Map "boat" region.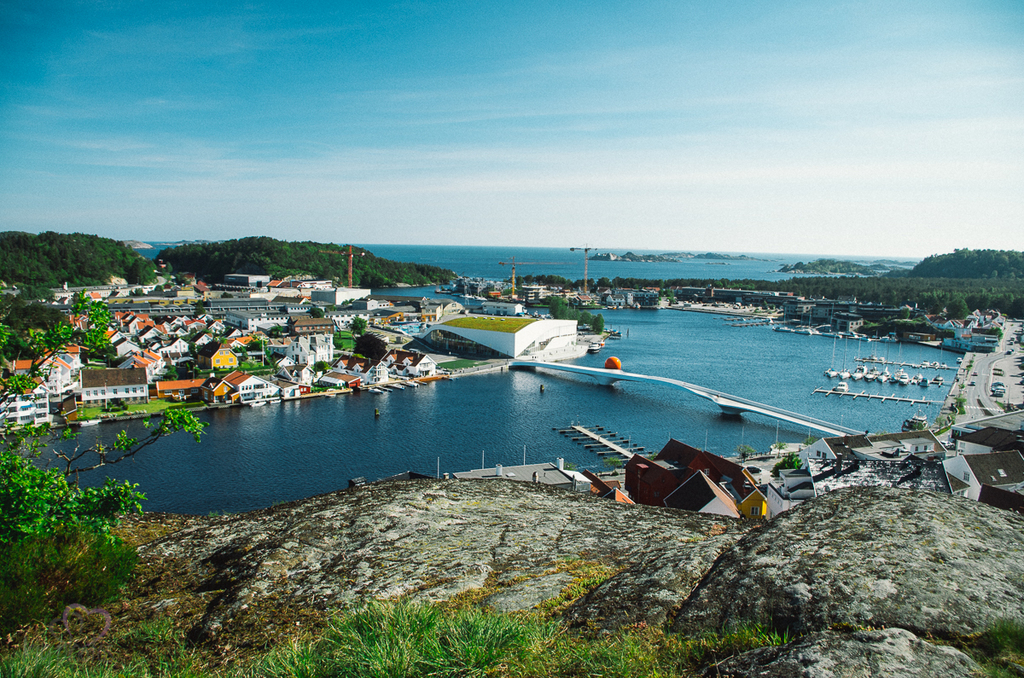
Mapped to locate(921, 362, 933, 371).
